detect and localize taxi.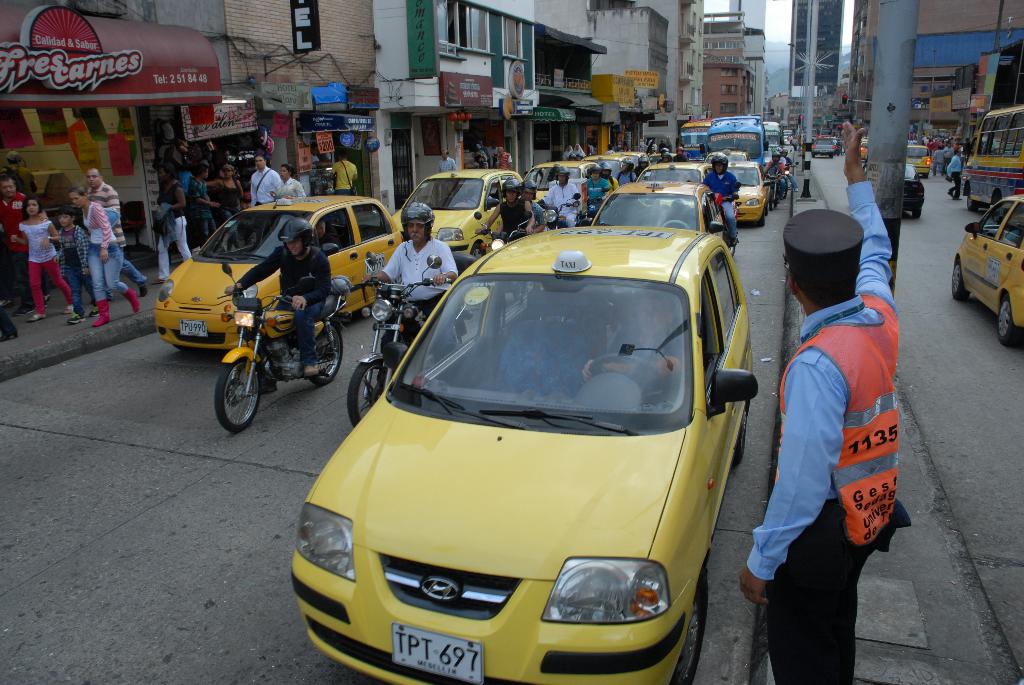
Localized at bbox(950, 202, 1023, 340).
